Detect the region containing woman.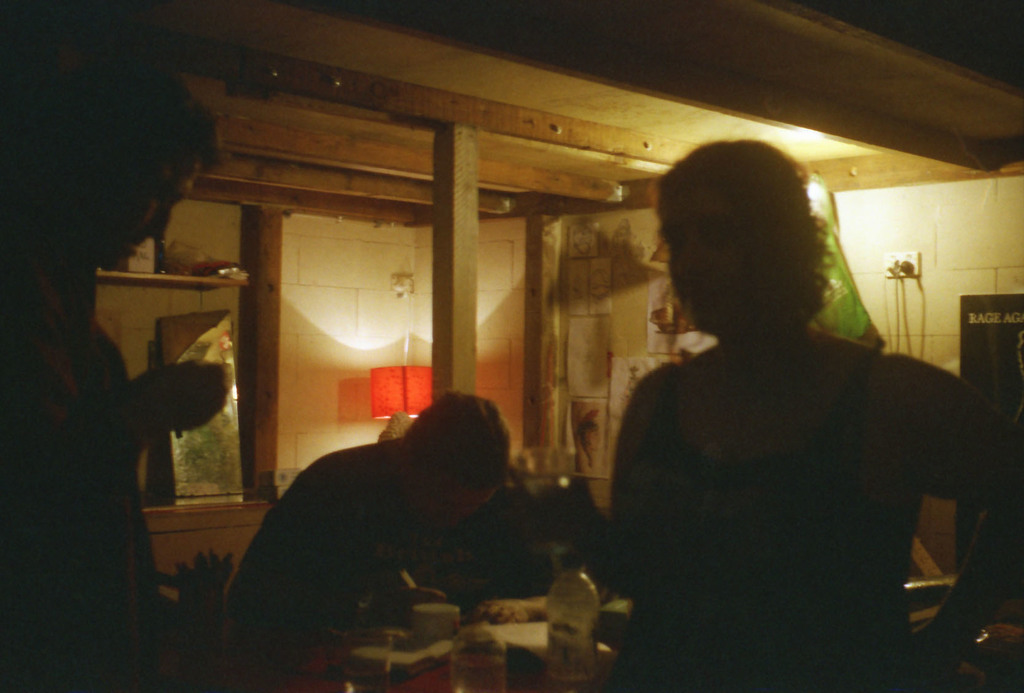
[595,101,964,687].
